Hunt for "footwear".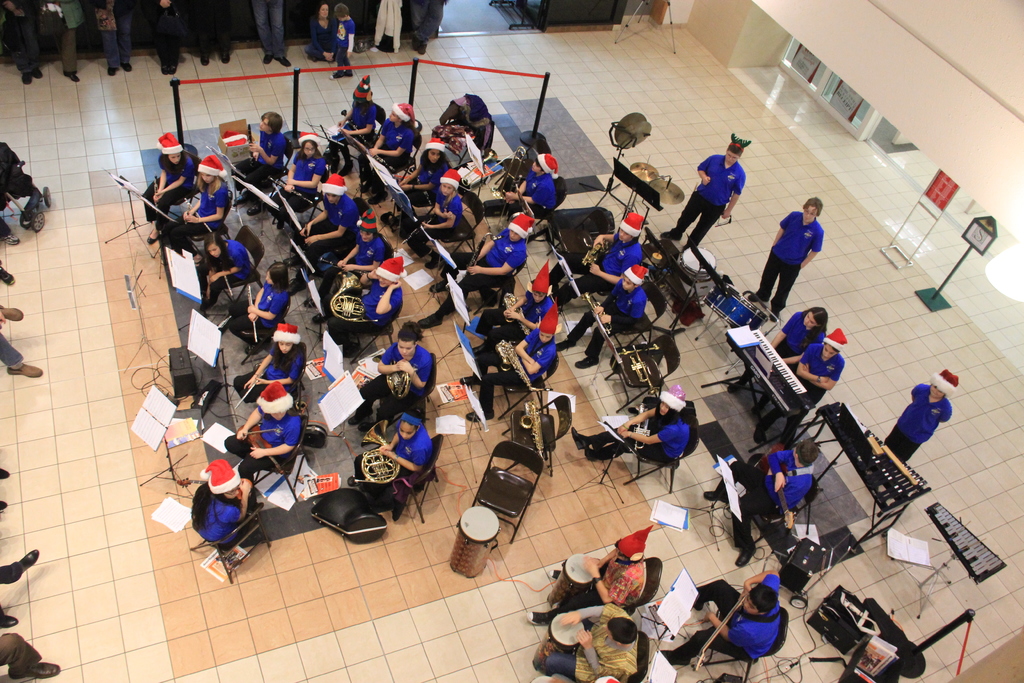
Hunted down at (346, 69, 355, 78).
